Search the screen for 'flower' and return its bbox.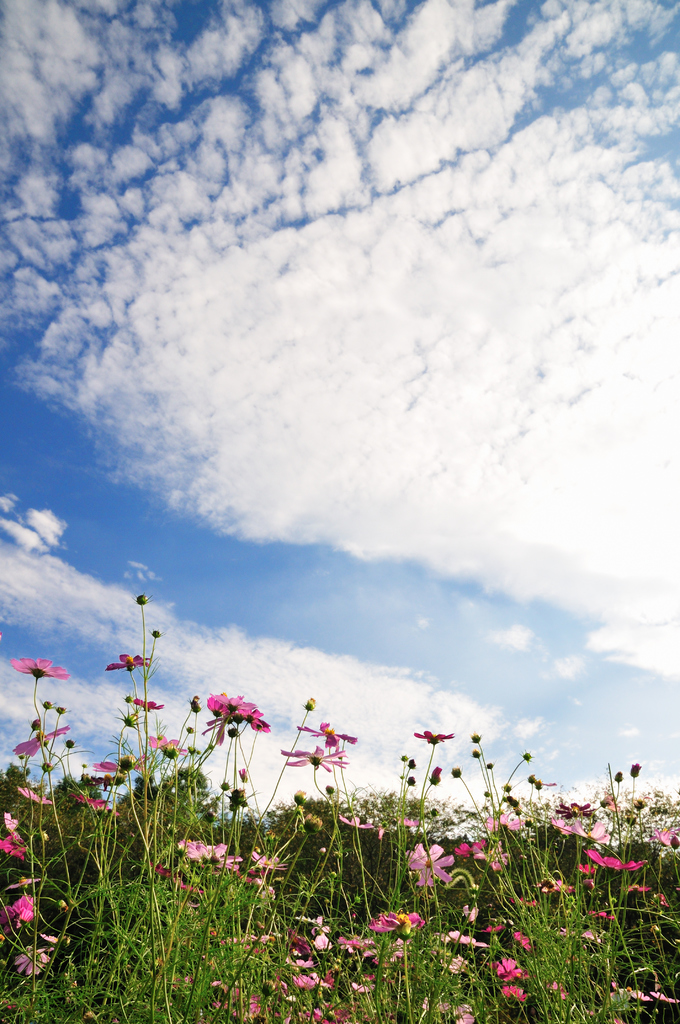
Found: region(558, 815, 603, 848).
